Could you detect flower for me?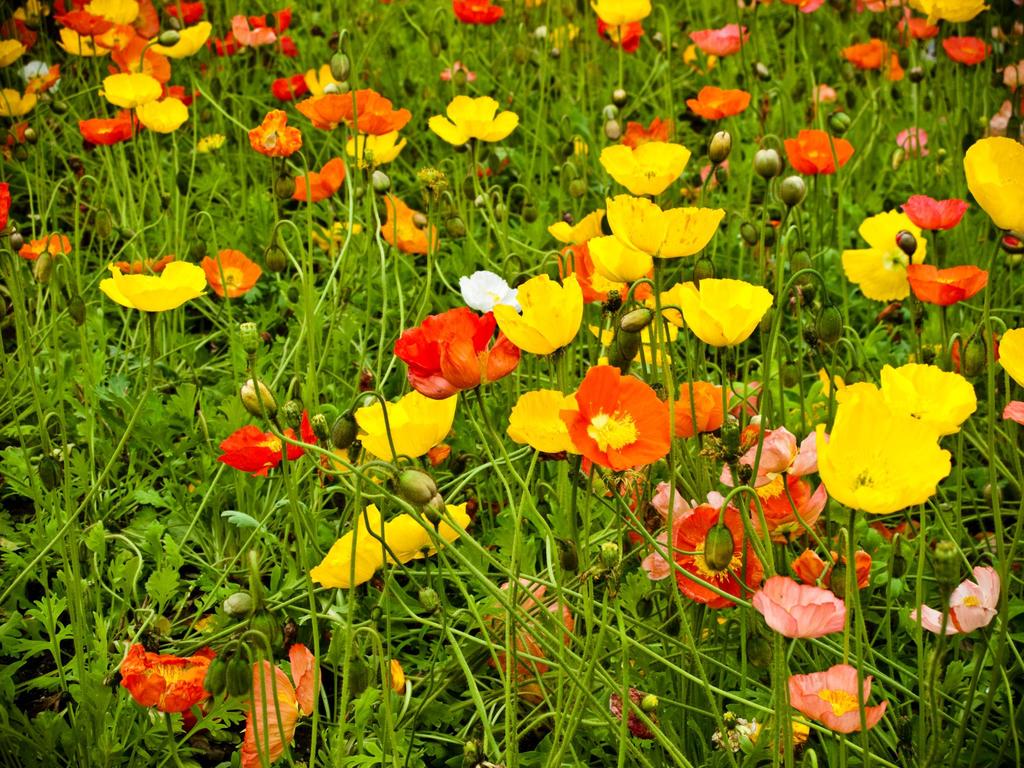
Detection result: Rect(1003, 56, 1023, 87).
